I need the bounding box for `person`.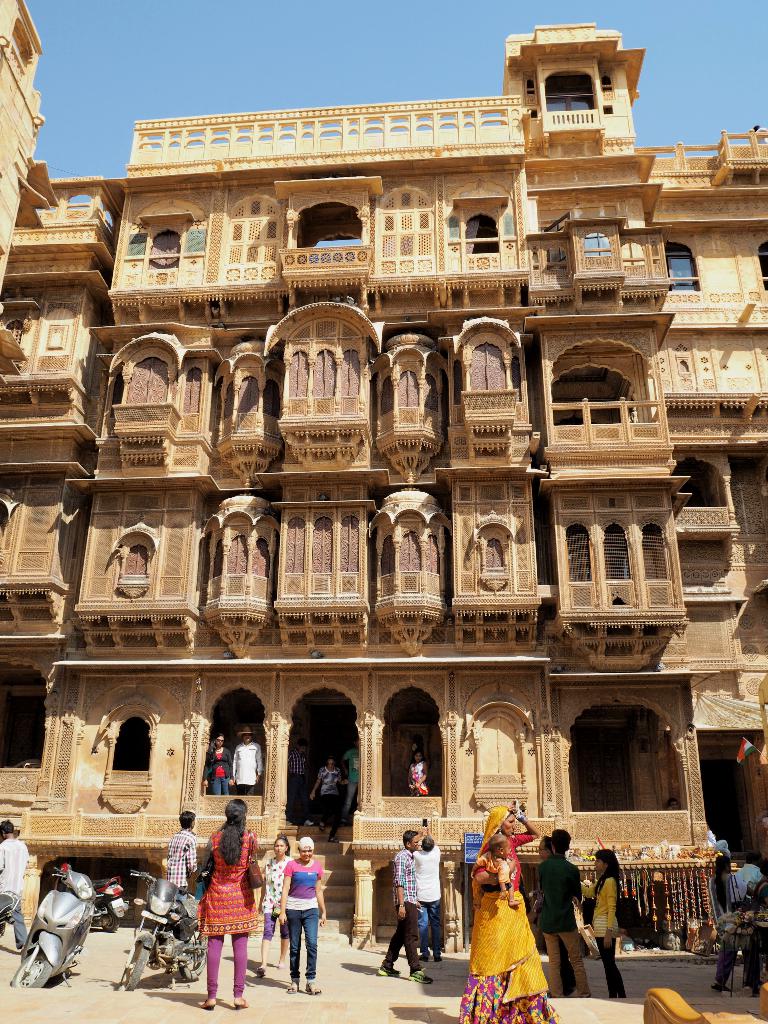
Here it is: (x1=742, y1=858, x2=767, y2=988).
